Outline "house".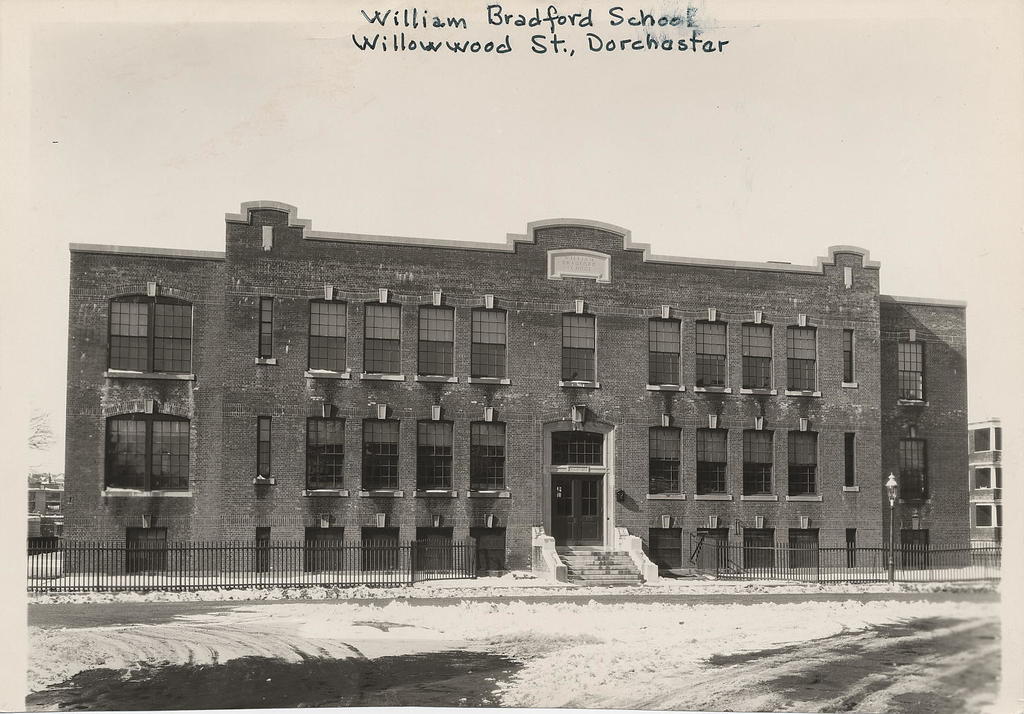
Outline: crop(960, 406, 1010, 573).
